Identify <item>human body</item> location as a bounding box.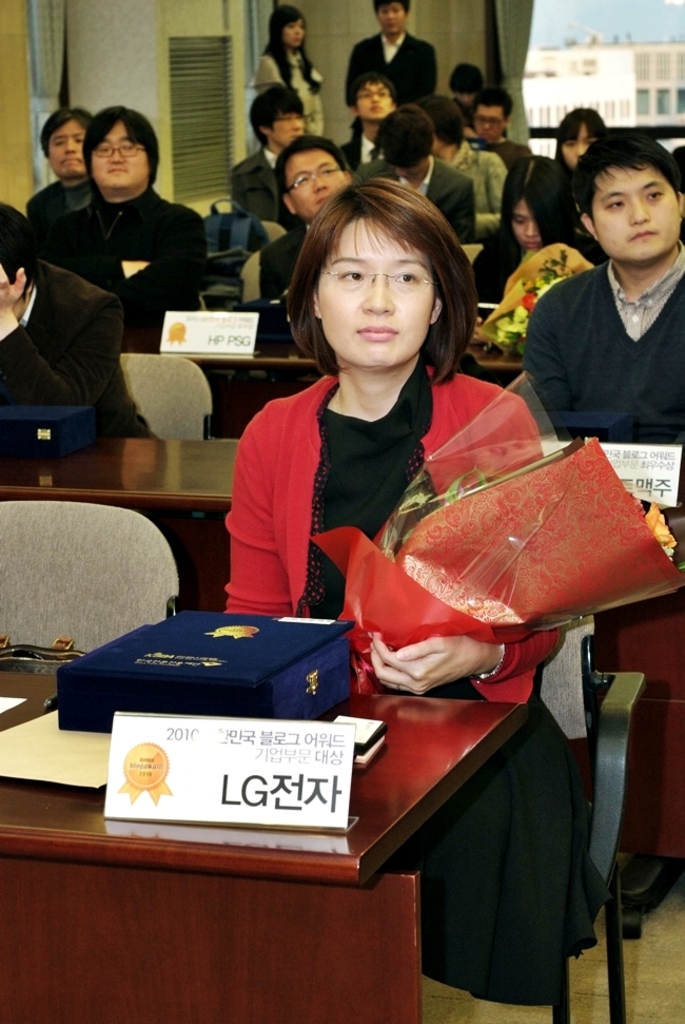
{"left": 0, "top": 256, "right": 153, "bottom": 438}.
